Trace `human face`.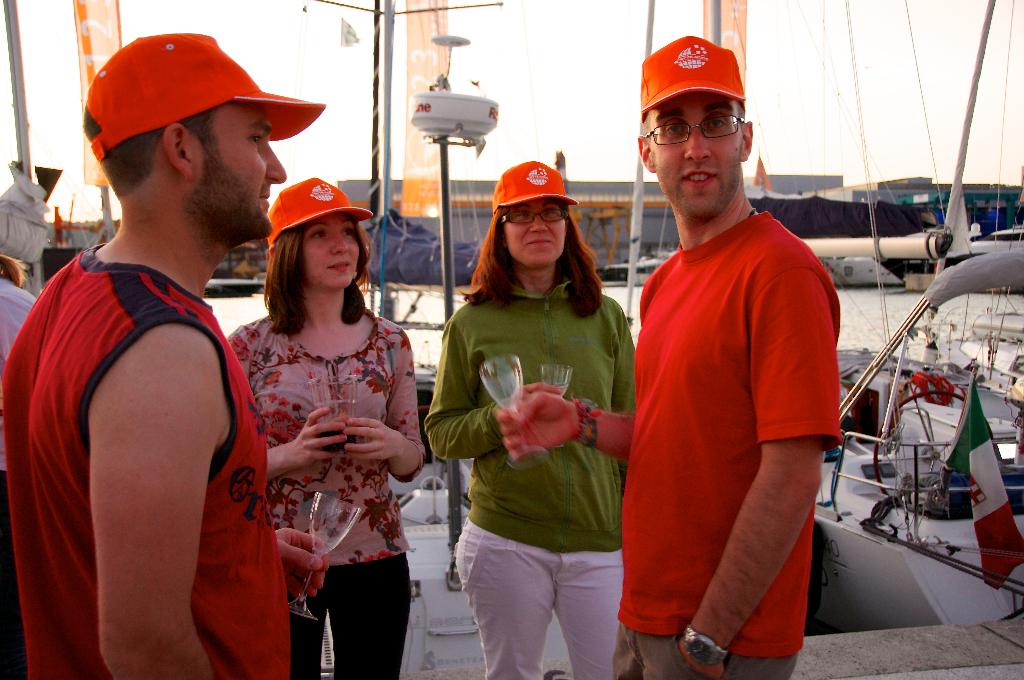
Traced to (left=195, top=106, right=289, bottom=245).
